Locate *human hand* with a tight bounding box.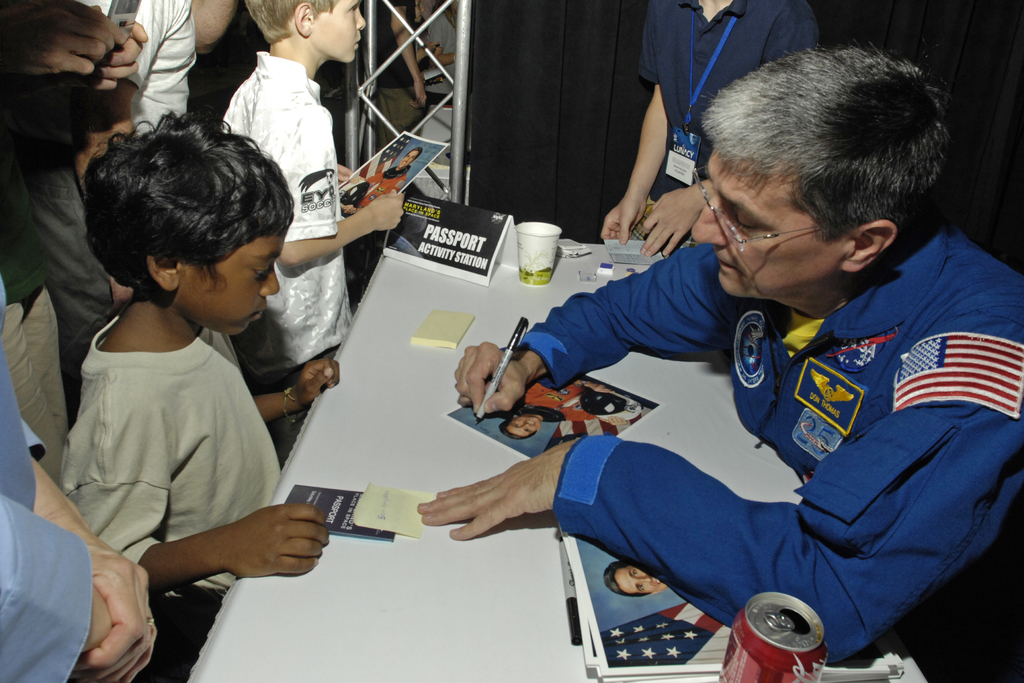
[641, 191, 705, 256].
